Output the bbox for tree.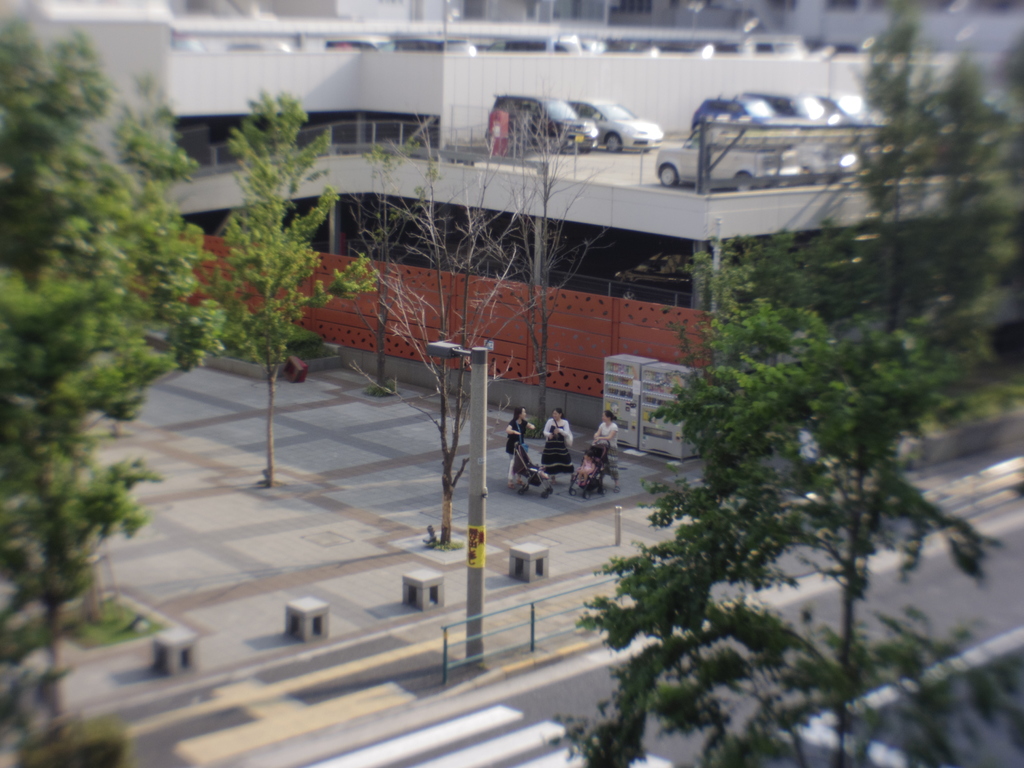
Rect(494, 124, 605, 436).
